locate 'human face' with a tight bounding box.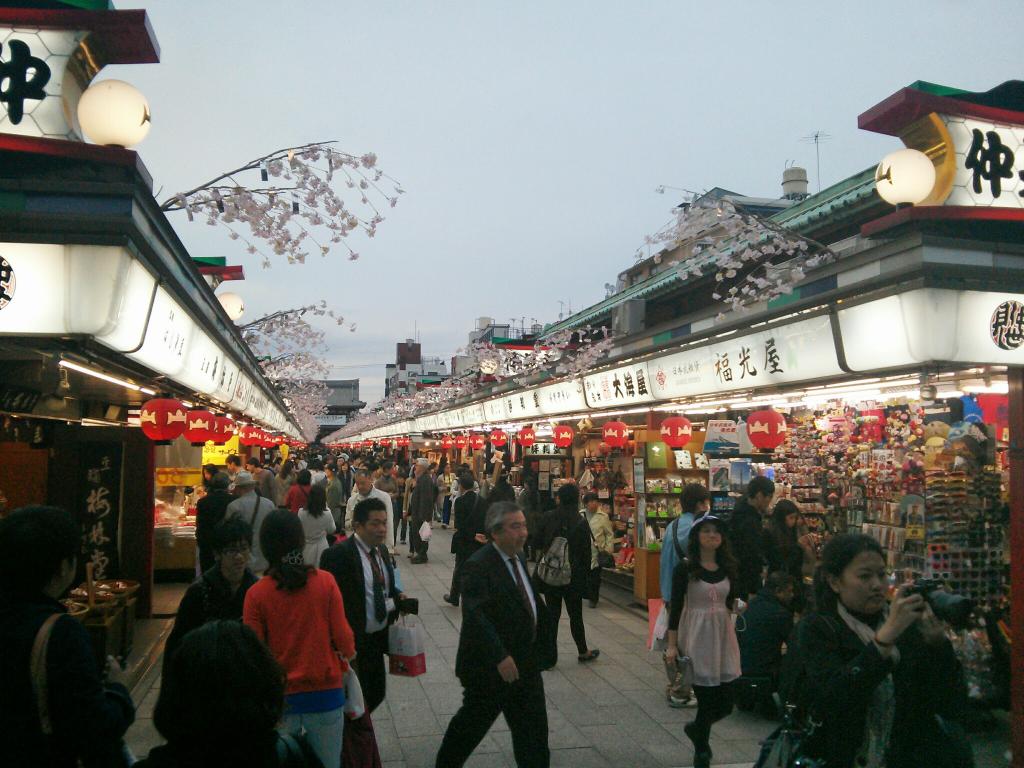
[left=225, top=538, right=252, bottom=579].
